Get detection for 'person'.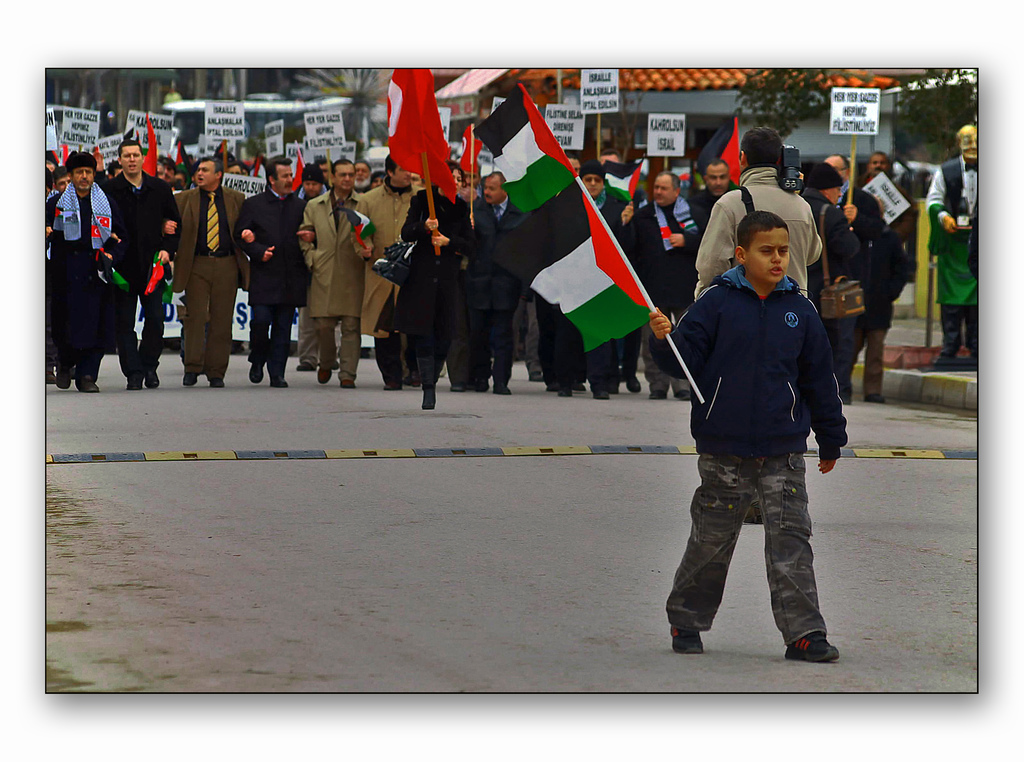
Detection: (left=695, top=125, right=825, bottom=300).
